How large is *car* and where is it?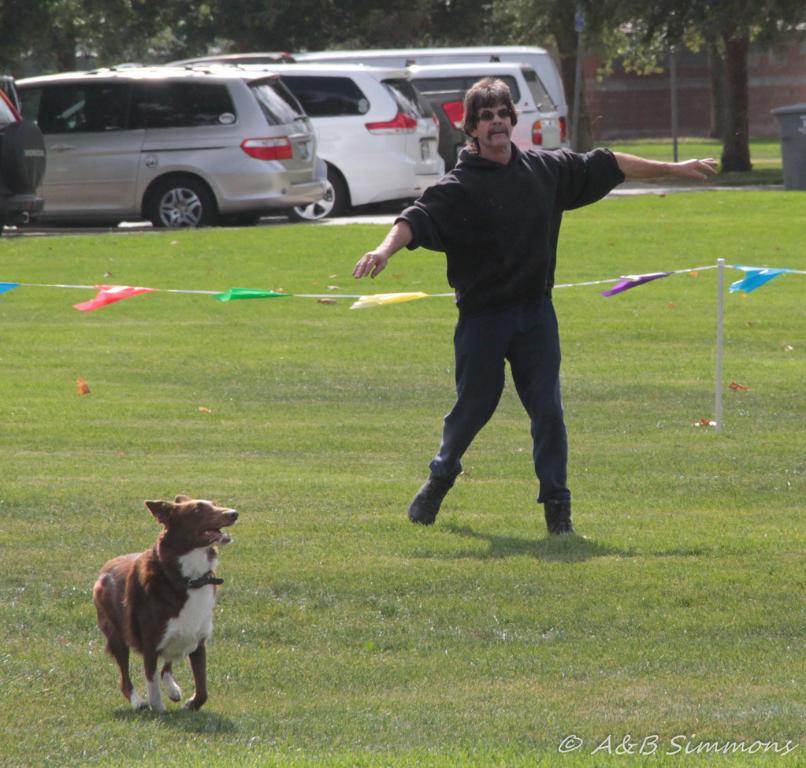
Bounding box: BBox(155, 56, 455, 229).
